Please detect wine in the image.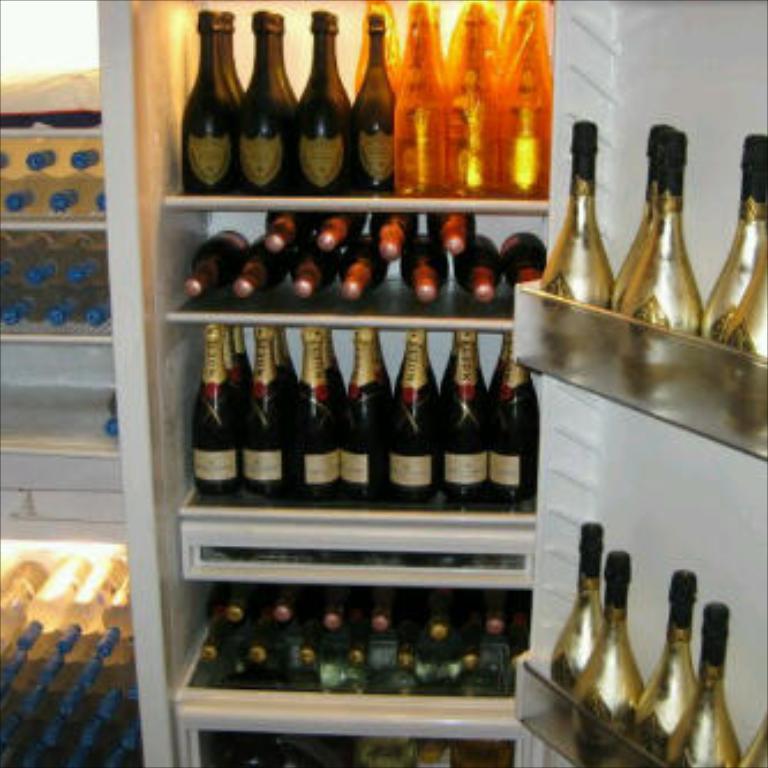
region(733, 720, 766, 766).
